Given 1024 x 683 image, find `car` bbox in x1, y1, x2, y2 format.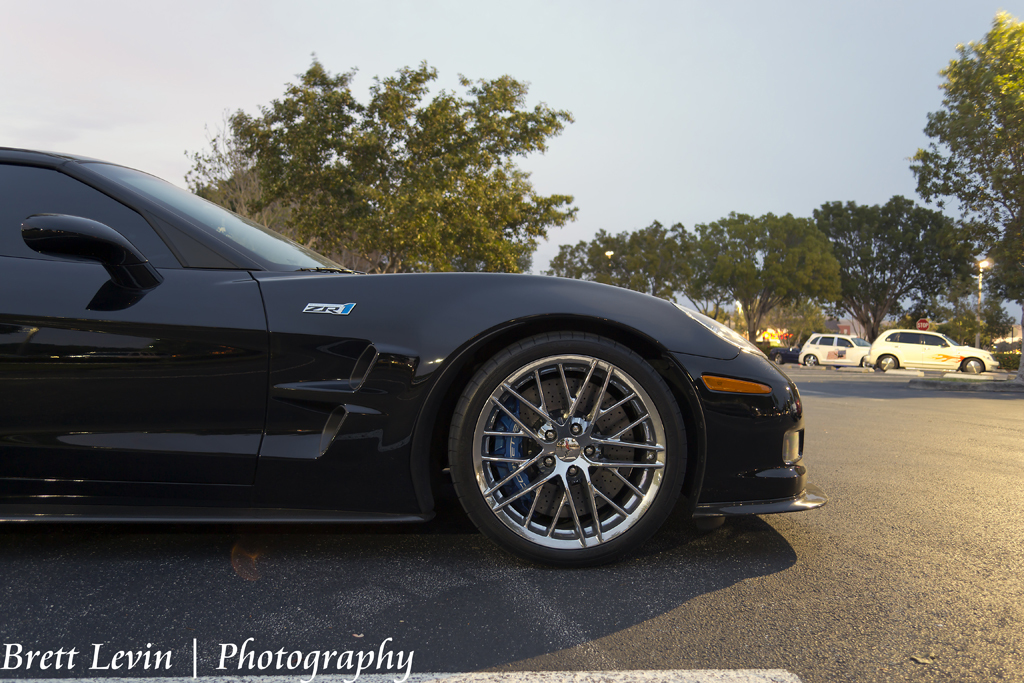
0, 144, 828, 564.
